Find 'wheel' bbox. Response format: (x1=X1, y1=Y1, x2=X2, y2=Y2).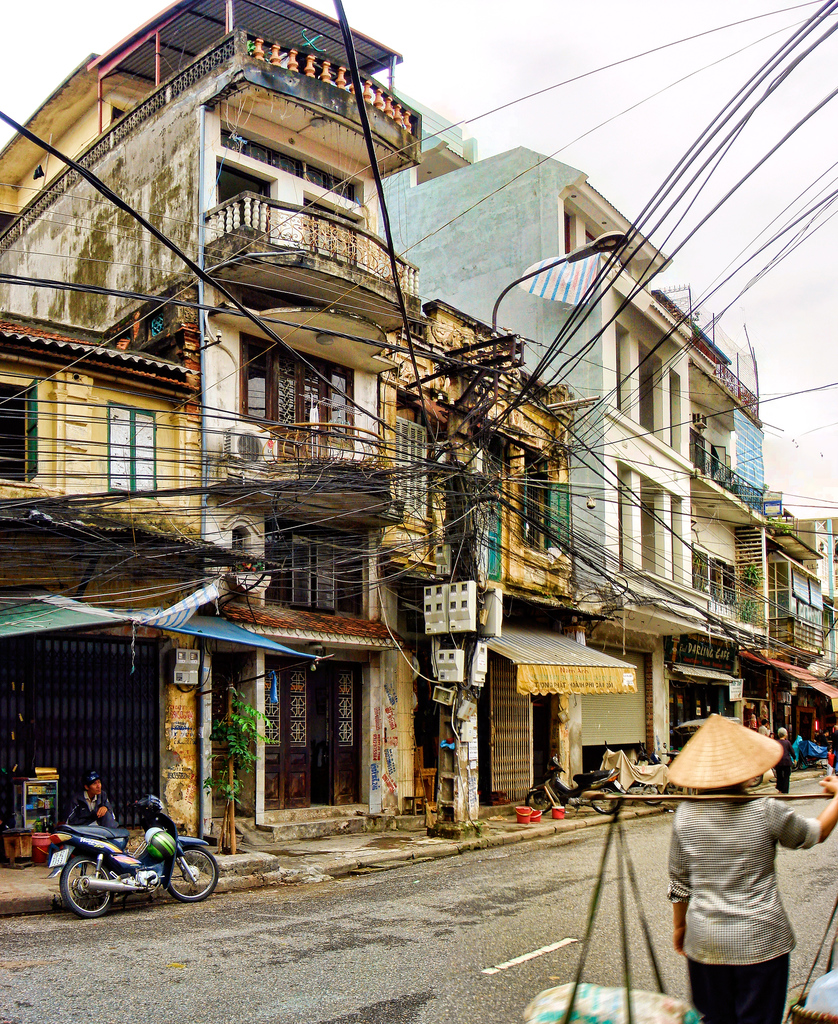
(x1=64, y1=852, x2=117, y2=917).
